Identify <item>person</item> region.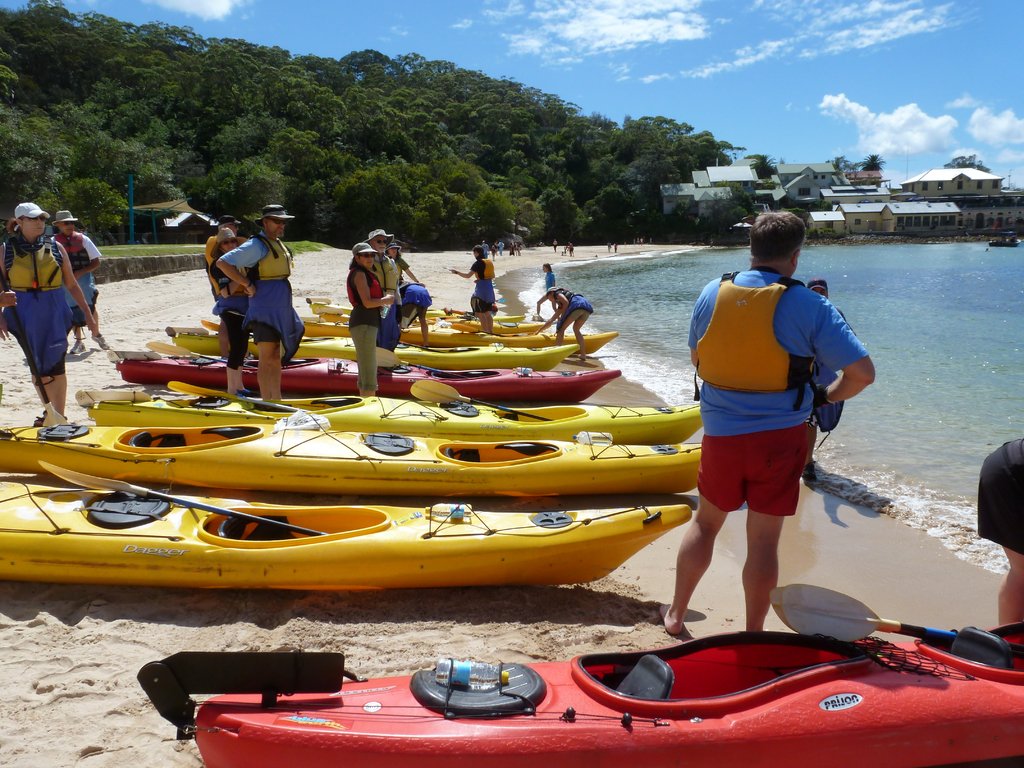
Region: locate(980, 436, 1023, 621).
